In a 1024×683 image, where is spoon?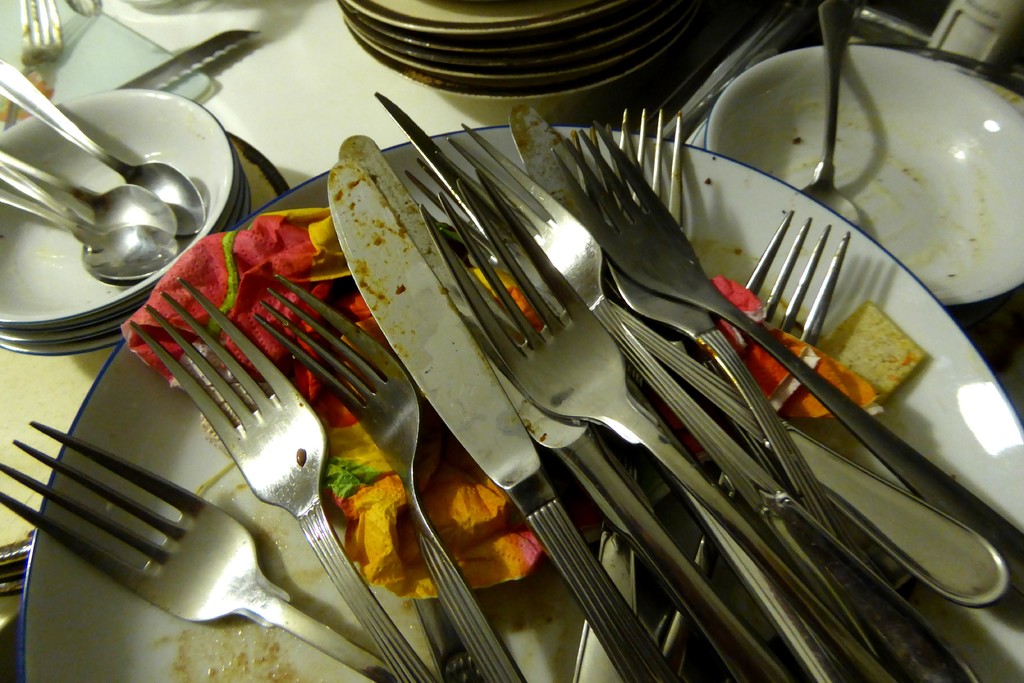
l=0, t=194, r=177, b=283.
